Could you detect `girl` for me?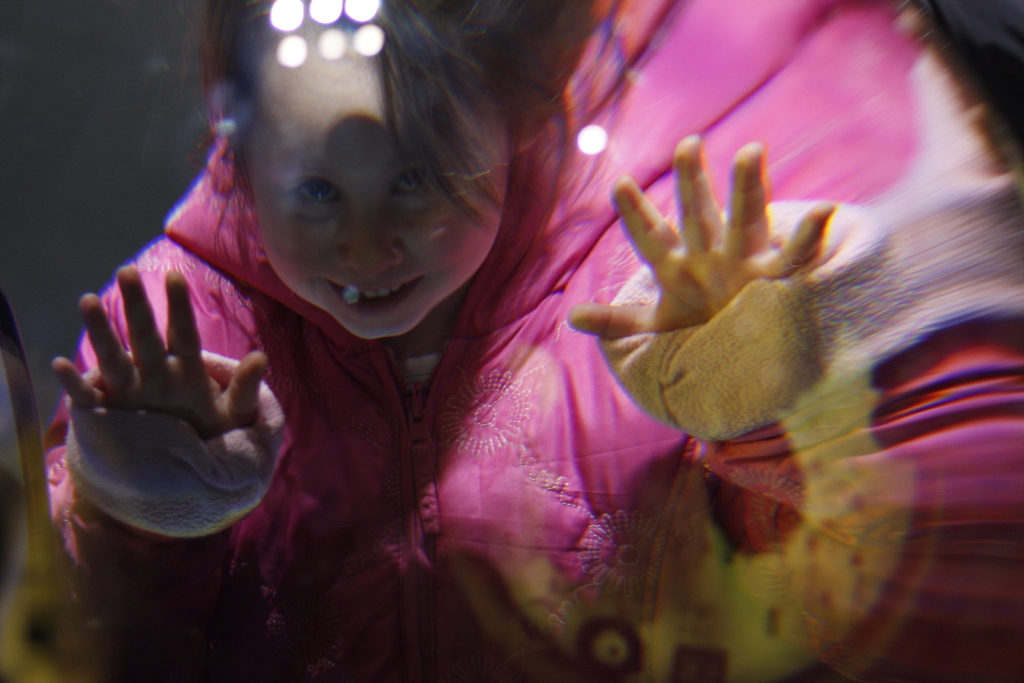
Detection result: box(45, 0, 1023, 682).
